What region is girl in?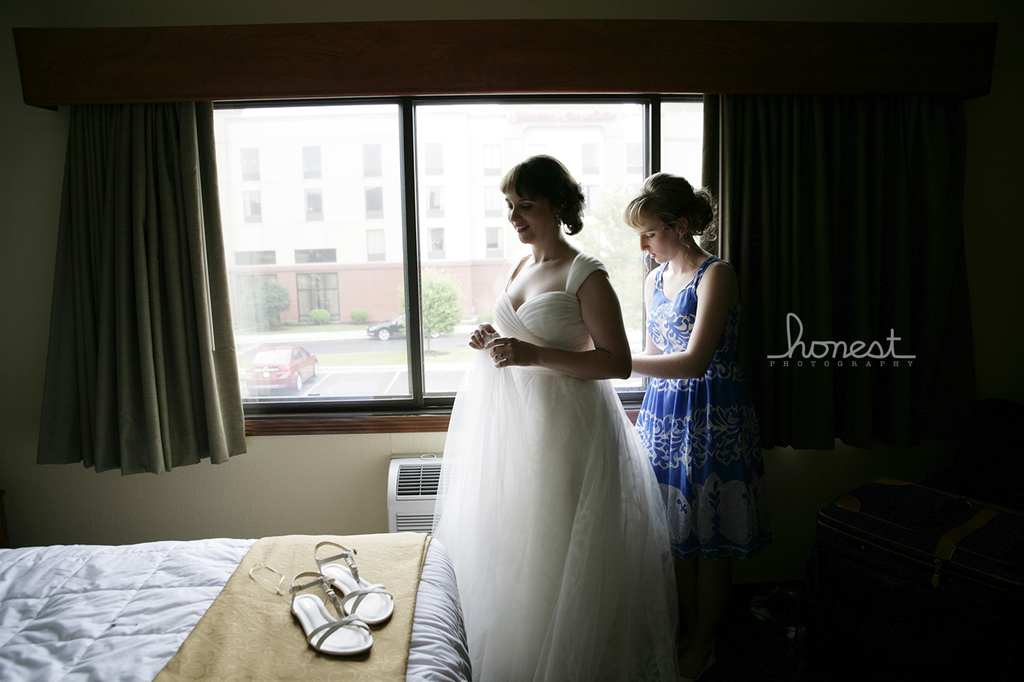
<box>439,156,676,681</box>.
